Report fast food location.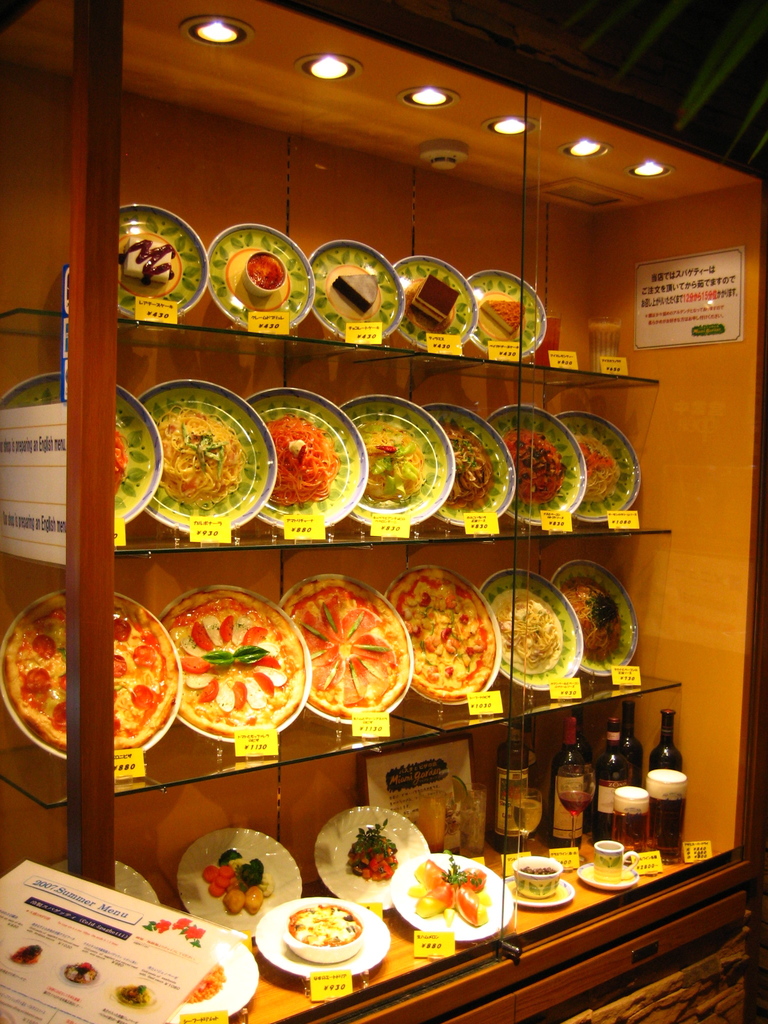
Report: (498, 424, 564, 511).
